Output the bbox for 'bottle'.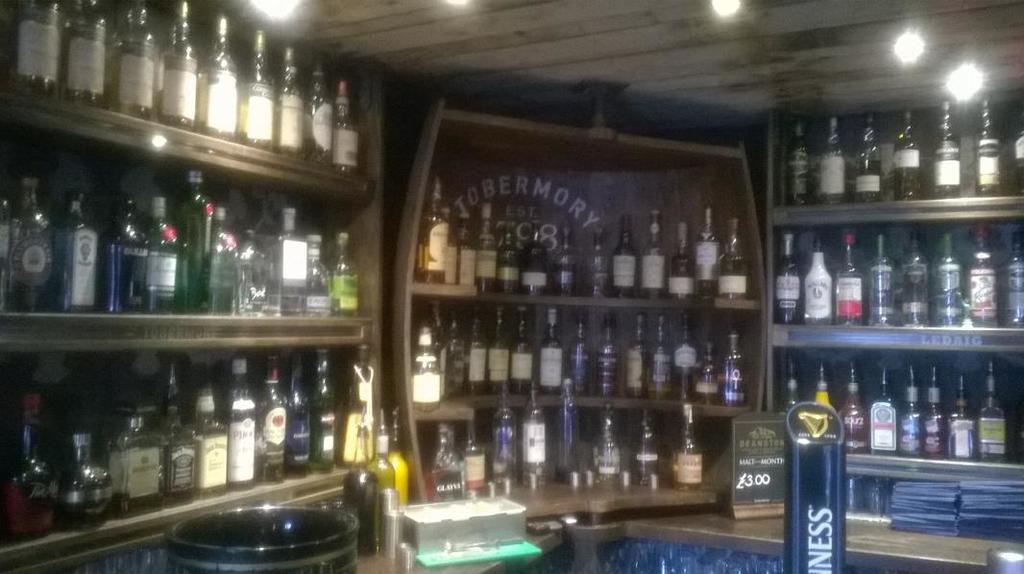
x1=640 y1=211 x2=667 y2=300.
